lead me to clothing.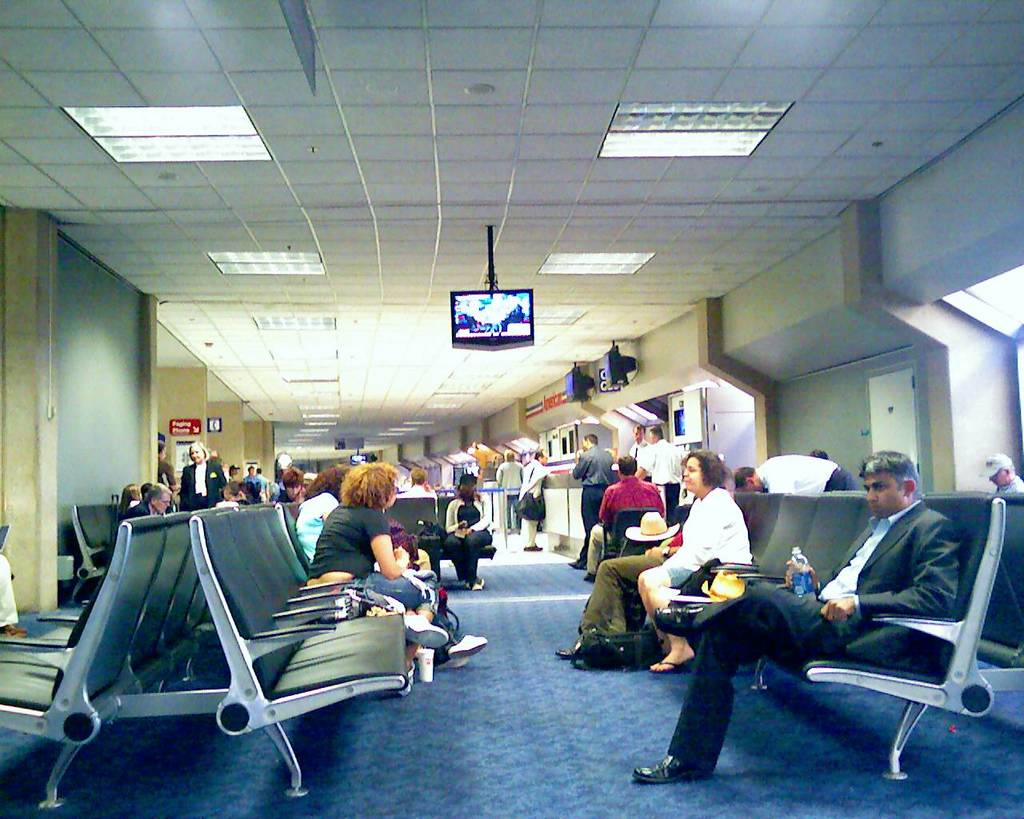
Lead to BBox(574, 557, 651, 648).
